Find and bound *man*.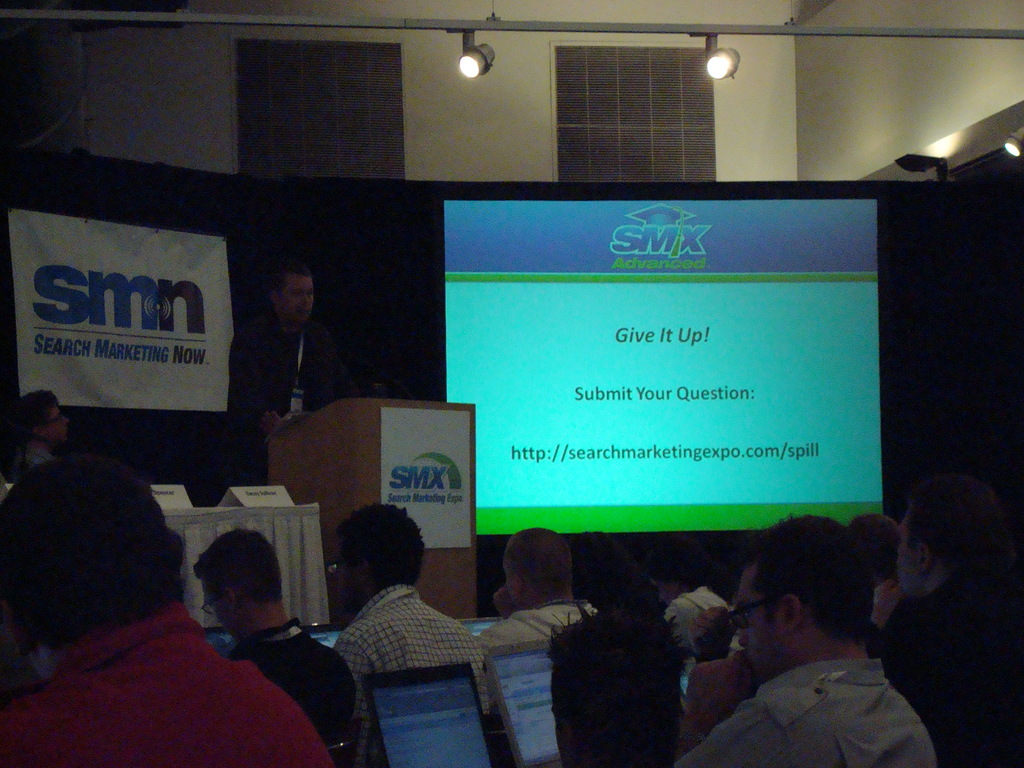
Bound: 229, 262, 367, 495.
